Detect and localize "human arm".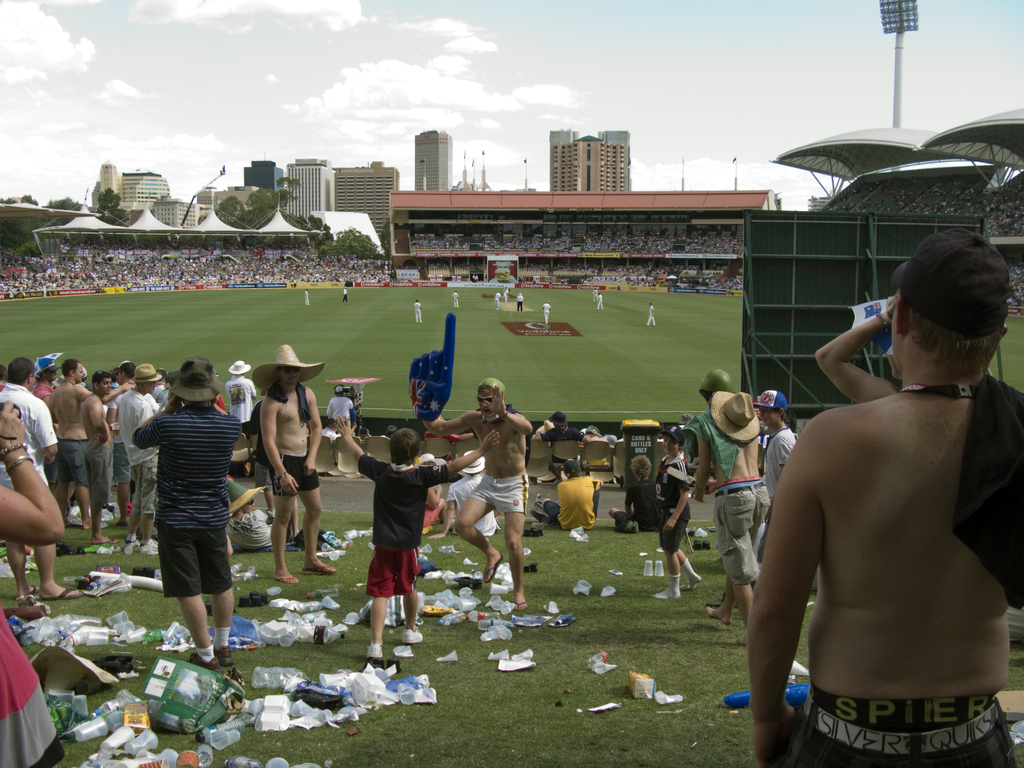
Localized at detection(404, 312, 477, 436).
